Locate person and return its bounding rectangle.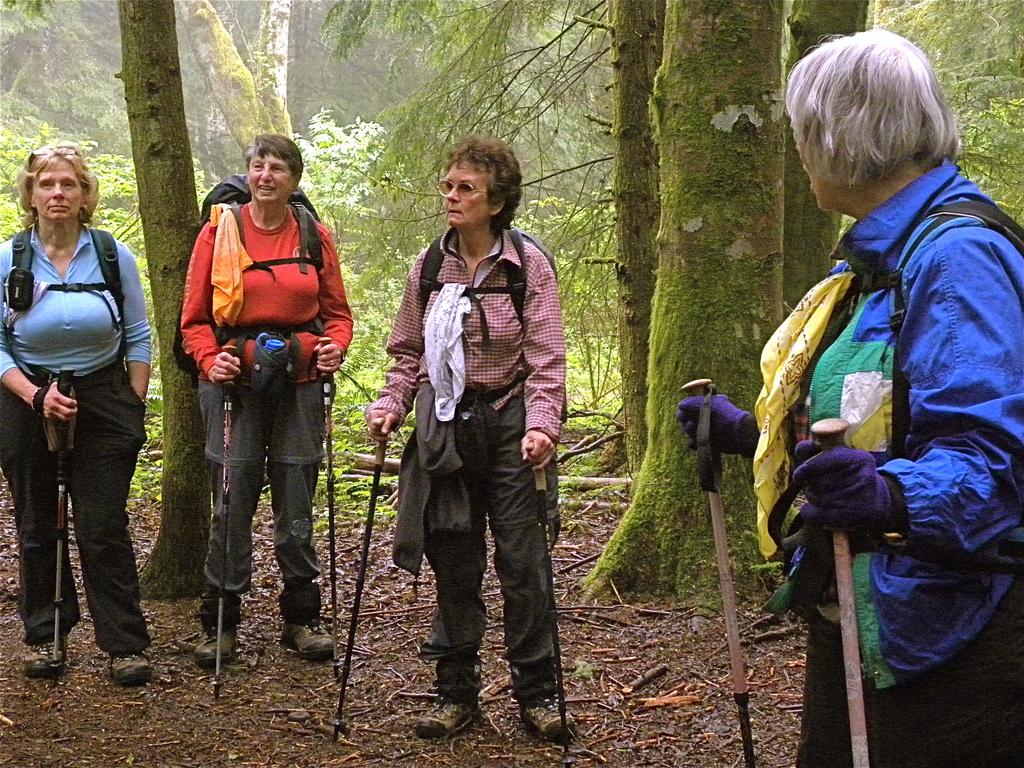
{"left": 368, "top": 141, "right": 566, "bottom": 742}.
